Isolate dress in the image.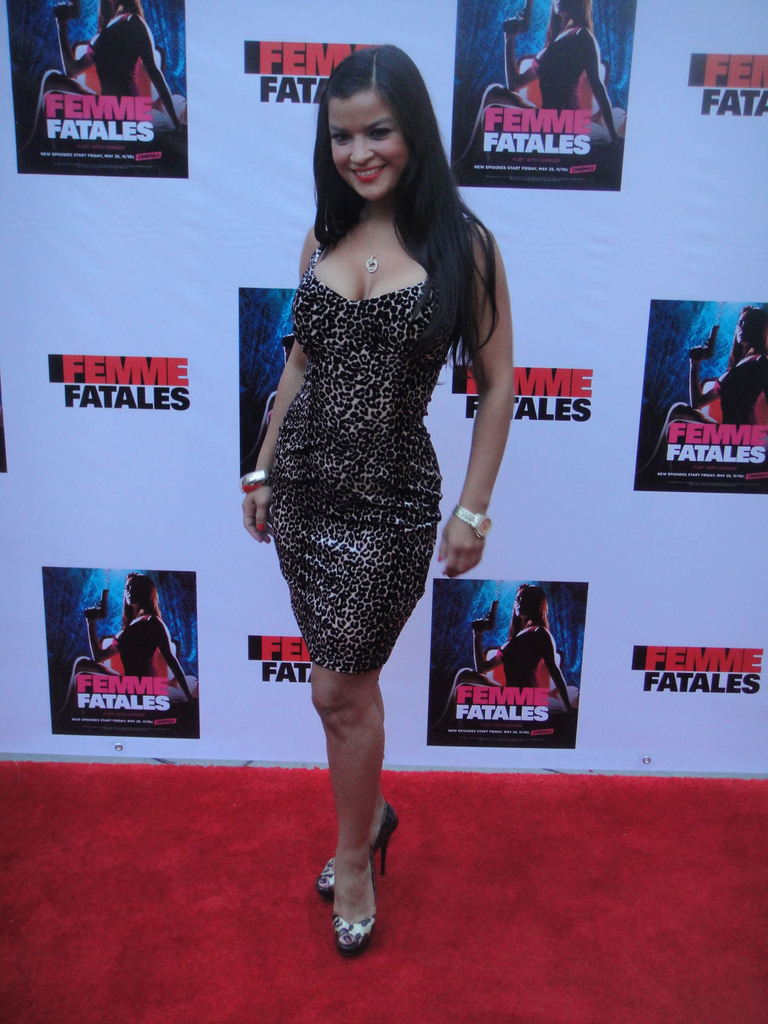
Isolated region: [271, 244, 455, 675].
